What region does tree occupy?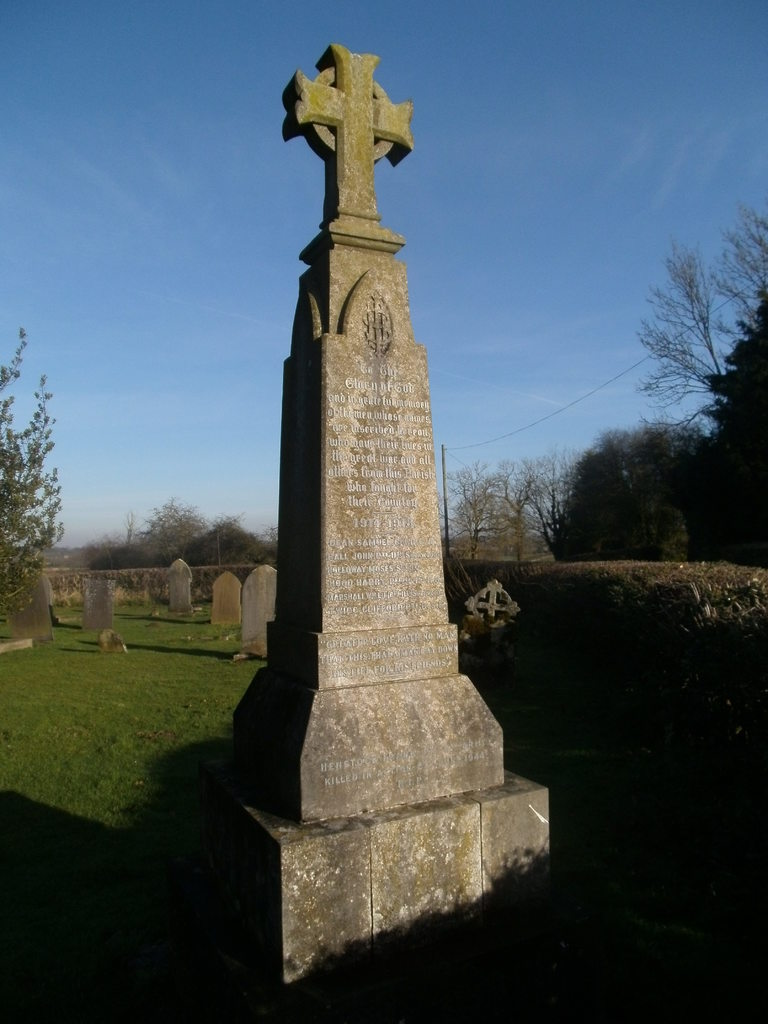
0:312:72:623.
